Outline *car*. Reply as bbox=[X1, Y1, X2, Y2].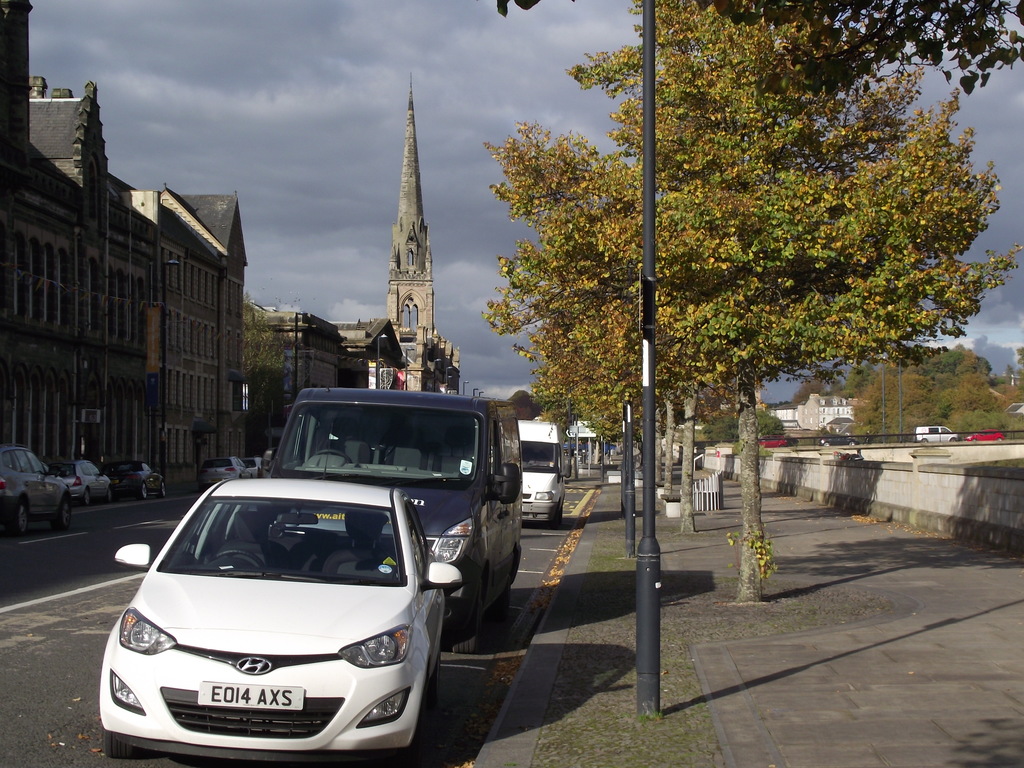
bbox=[99, 457, 175, 498].
